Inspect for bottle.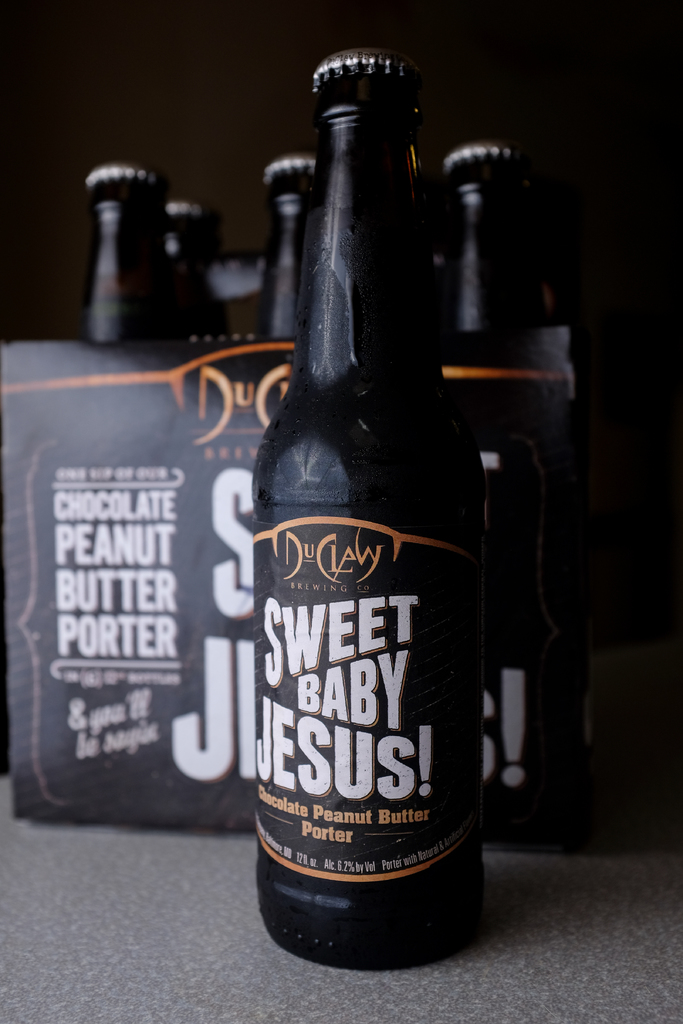
Inspection: Rect(254, 51, 489, 970).
